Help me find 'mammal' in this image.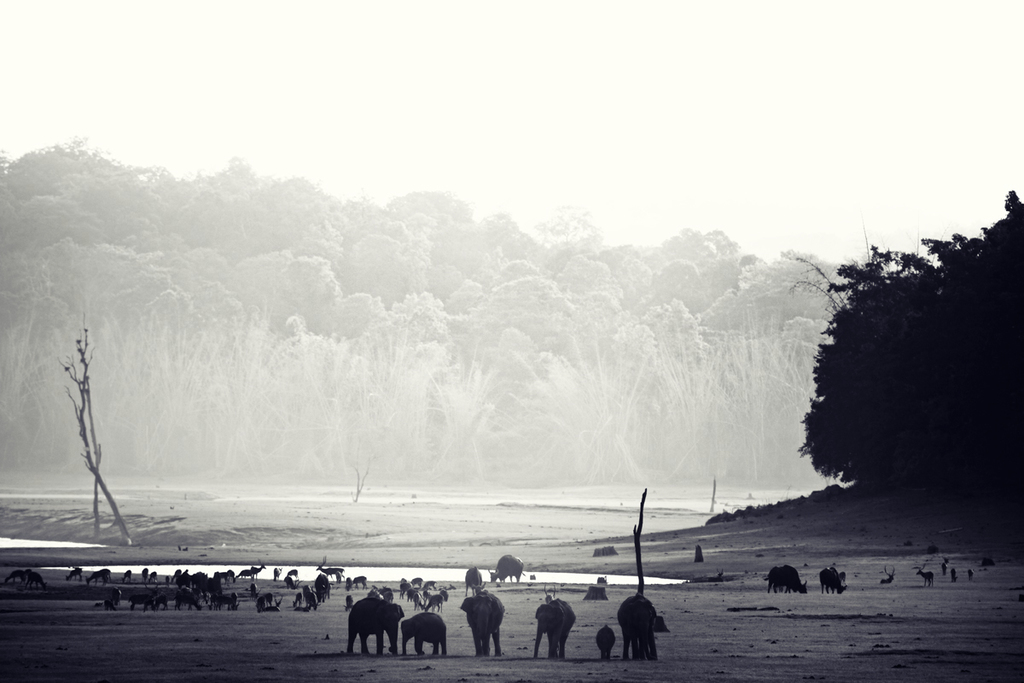
Found it: bbox=[398, 615, 445, 657].
